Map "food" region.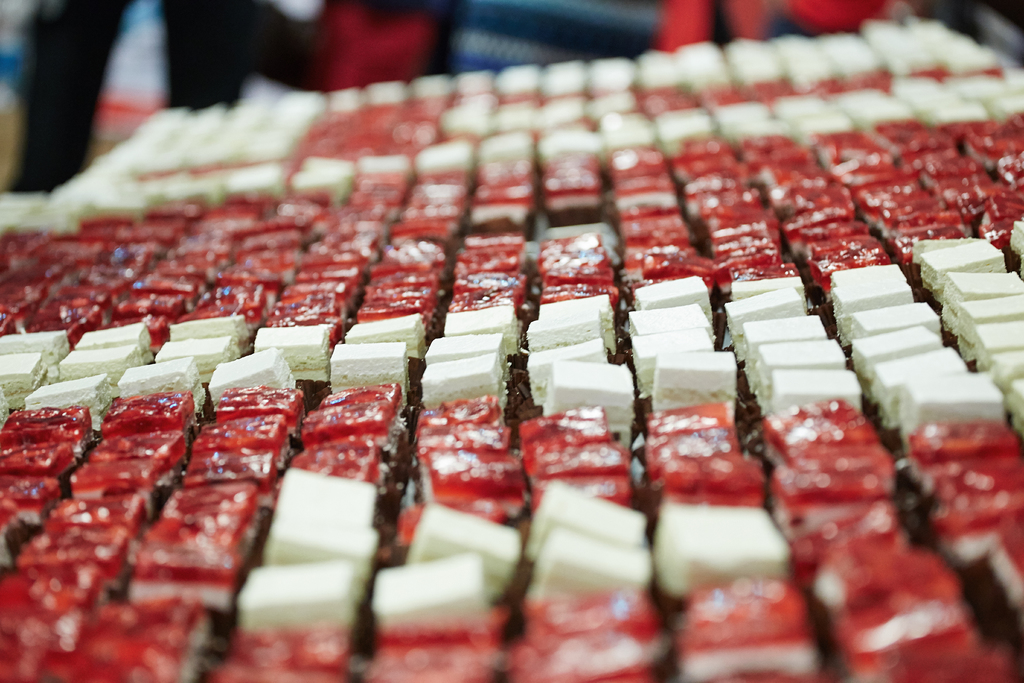
Mapped to 0, 329, 70, 363.
